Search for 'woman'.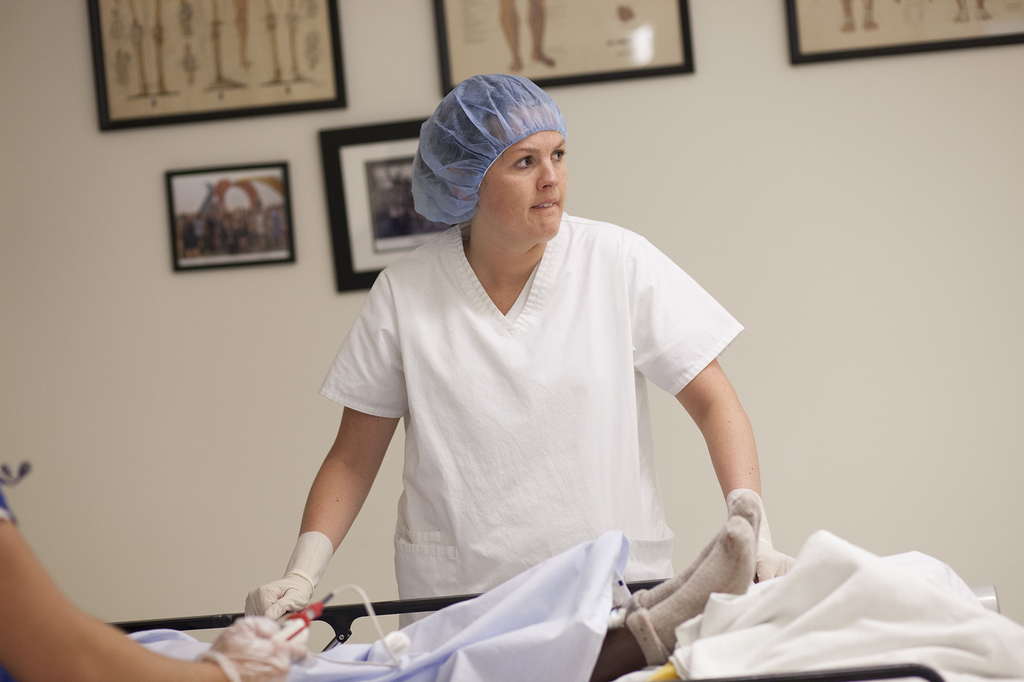
Found at Rect(237, 61, 801, 635).
